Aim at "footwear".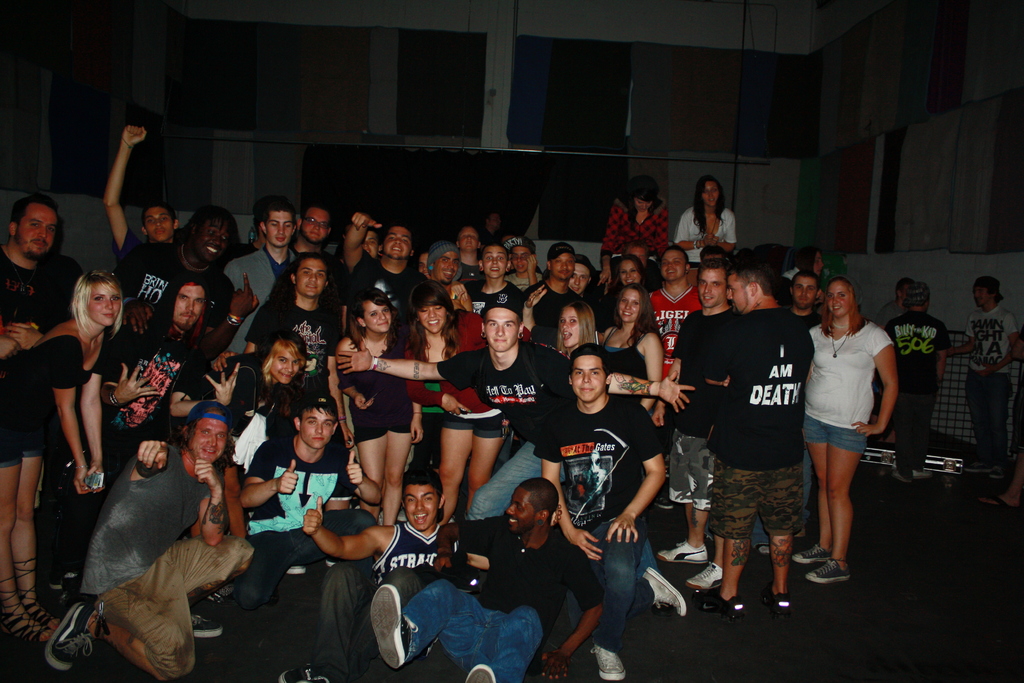
Aimed at [593,646,627,682].
